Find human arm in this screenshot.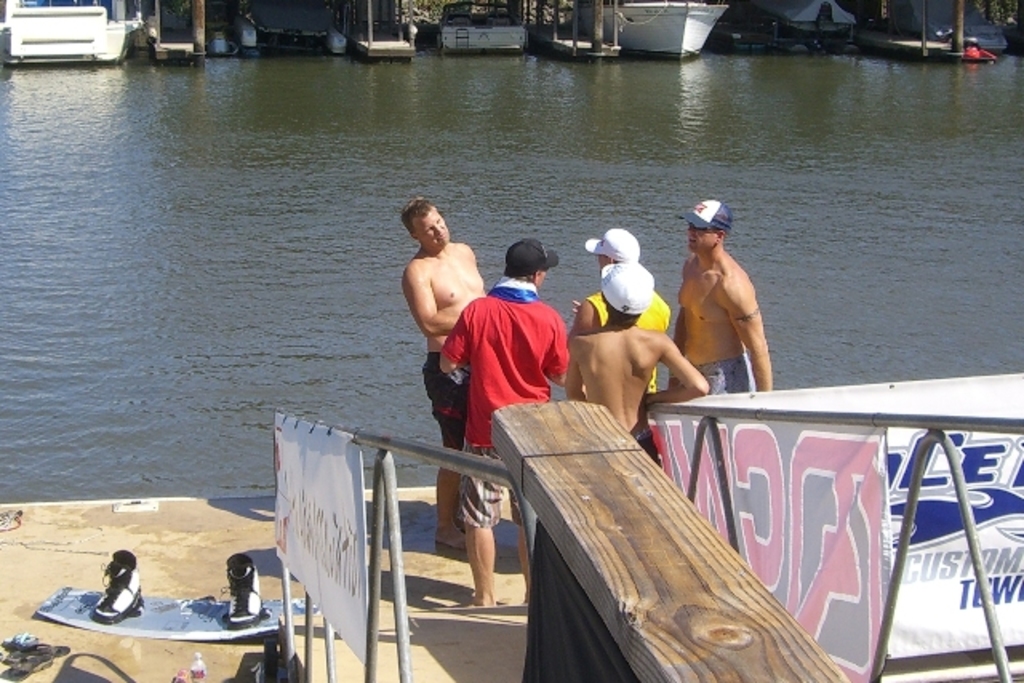
The bounding box for human arm is (x1=395, y1=256, x2=451, y2=336).
